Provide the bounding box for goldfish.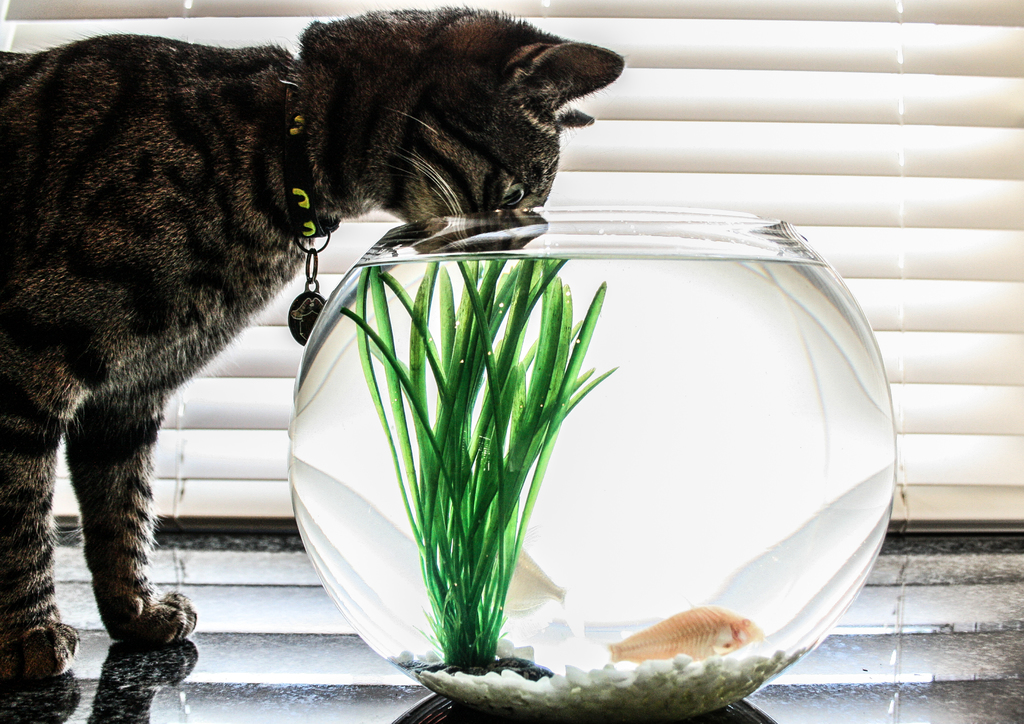
bbox=[620, 601, 758, 650].
